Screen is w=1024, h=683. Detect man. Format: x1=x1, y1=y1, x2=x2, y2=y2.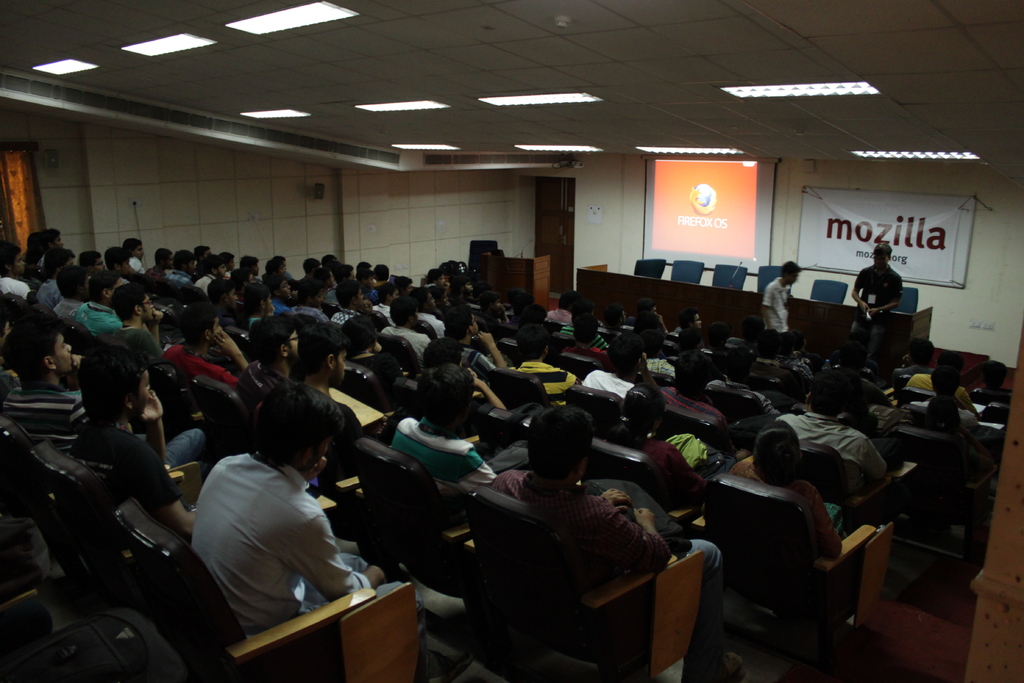
x1=899, y1=350, x2=984, y2=420.
